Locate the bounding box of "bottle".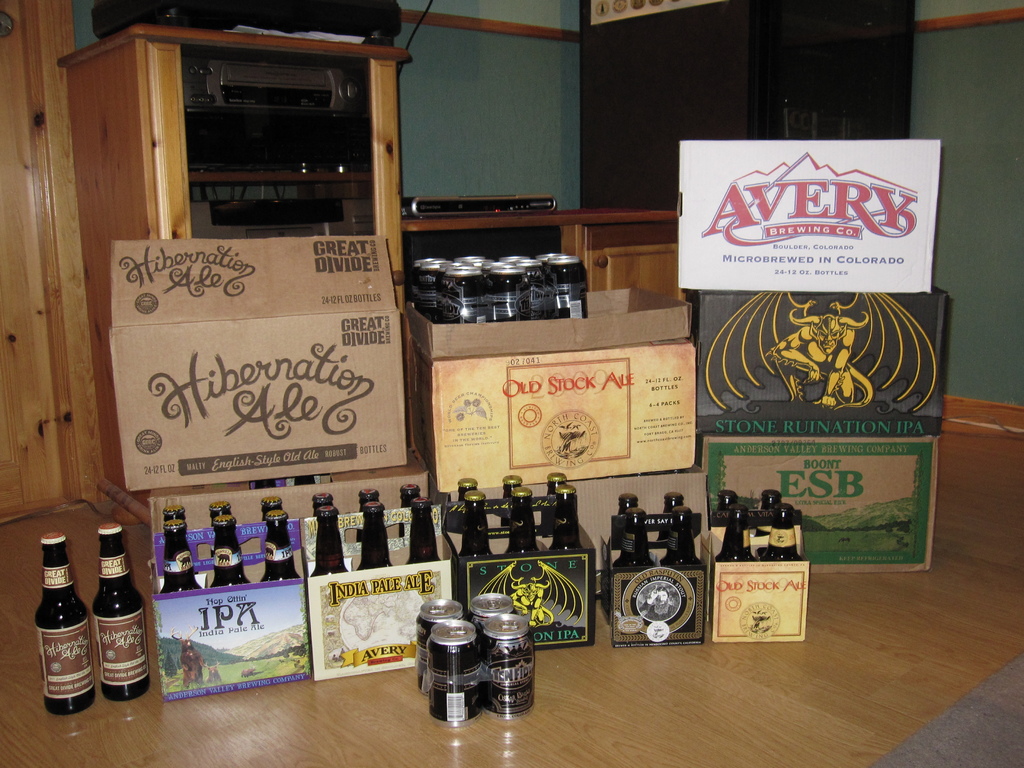
Bounding box: bbox=(404, 502, 441, 561).
